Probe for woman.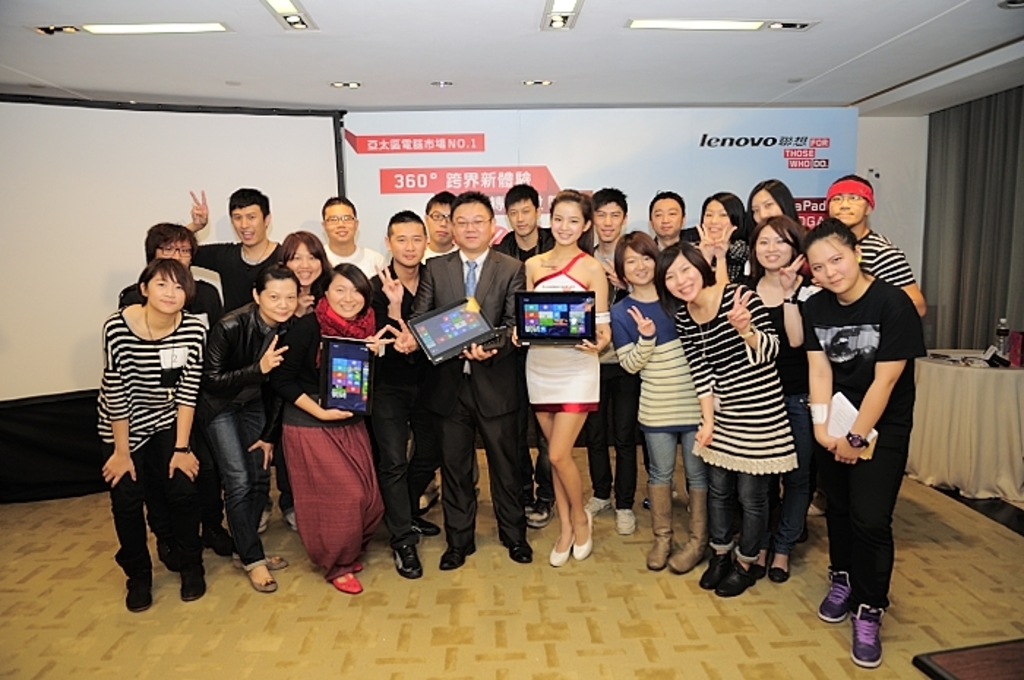
Probe result: bbox(790, 218, 965, 679).
